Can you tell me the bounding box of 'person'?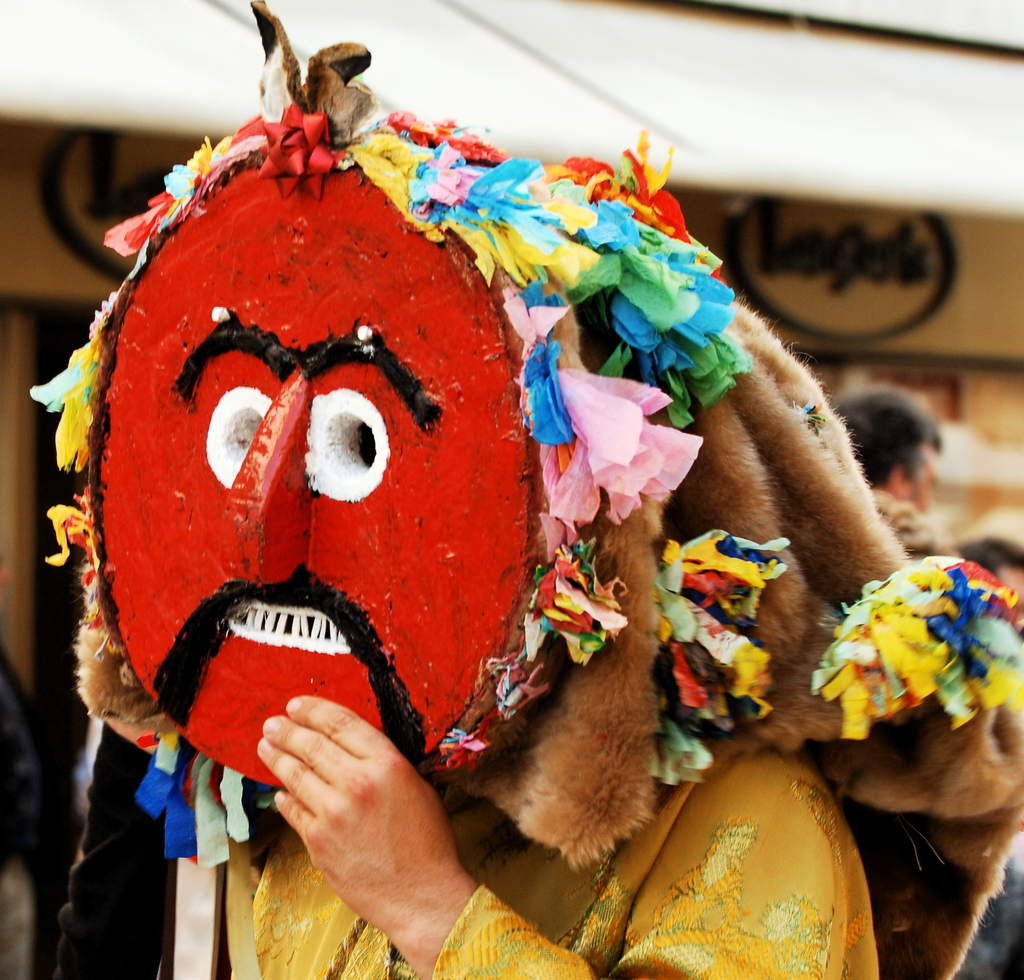
36:31:1023:979.
